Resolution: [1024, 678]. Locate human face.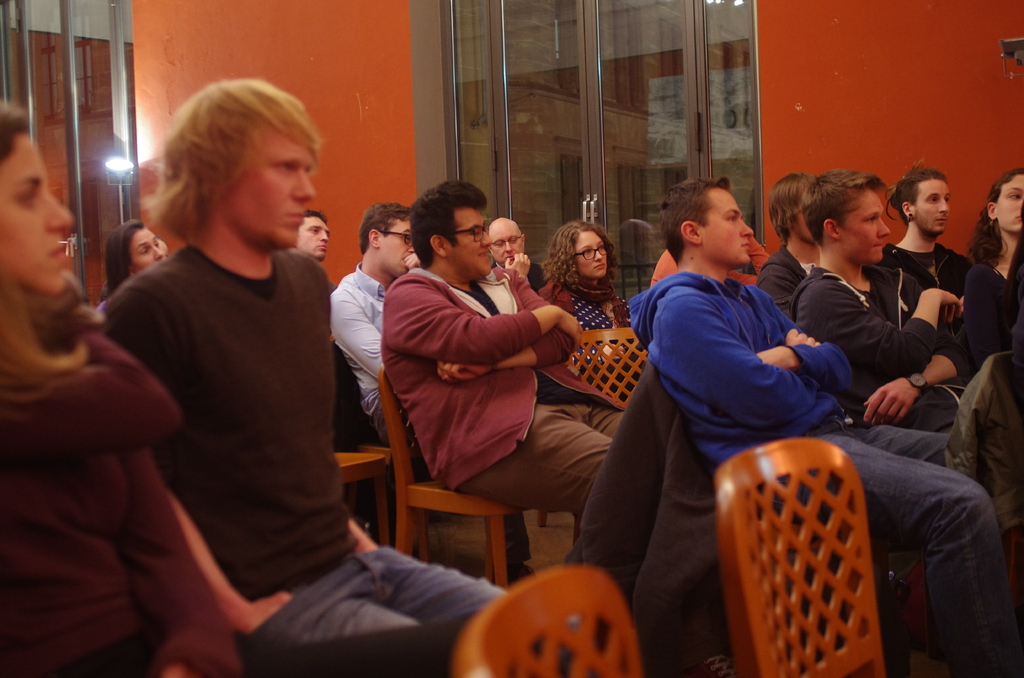
[298,213,336,260].
